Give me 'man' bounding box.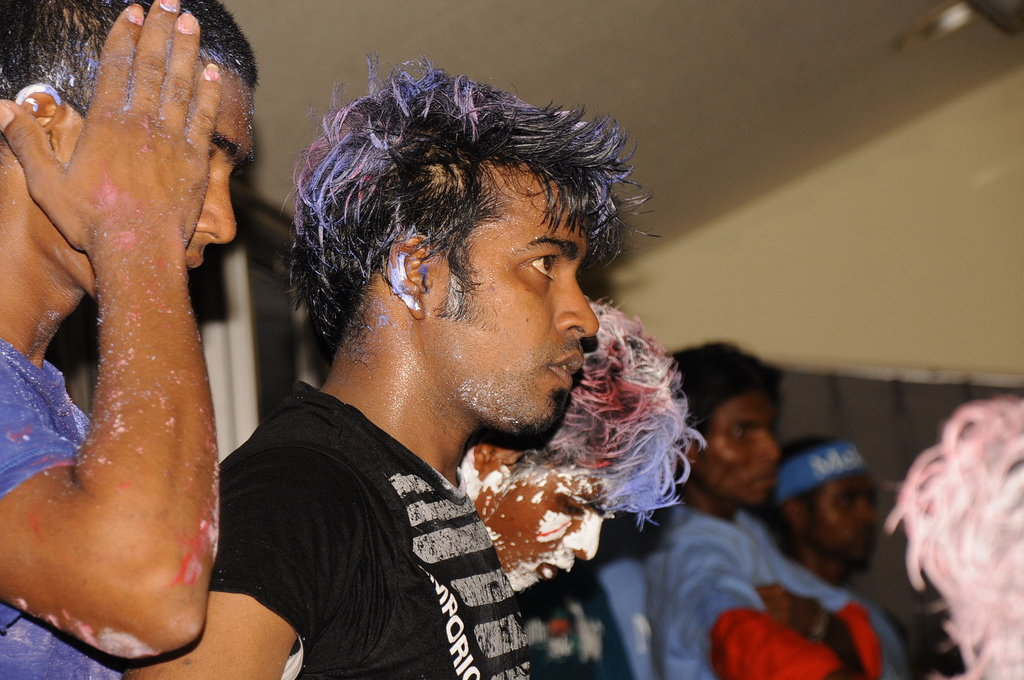
bbox=[0, 0, 258, 679].
